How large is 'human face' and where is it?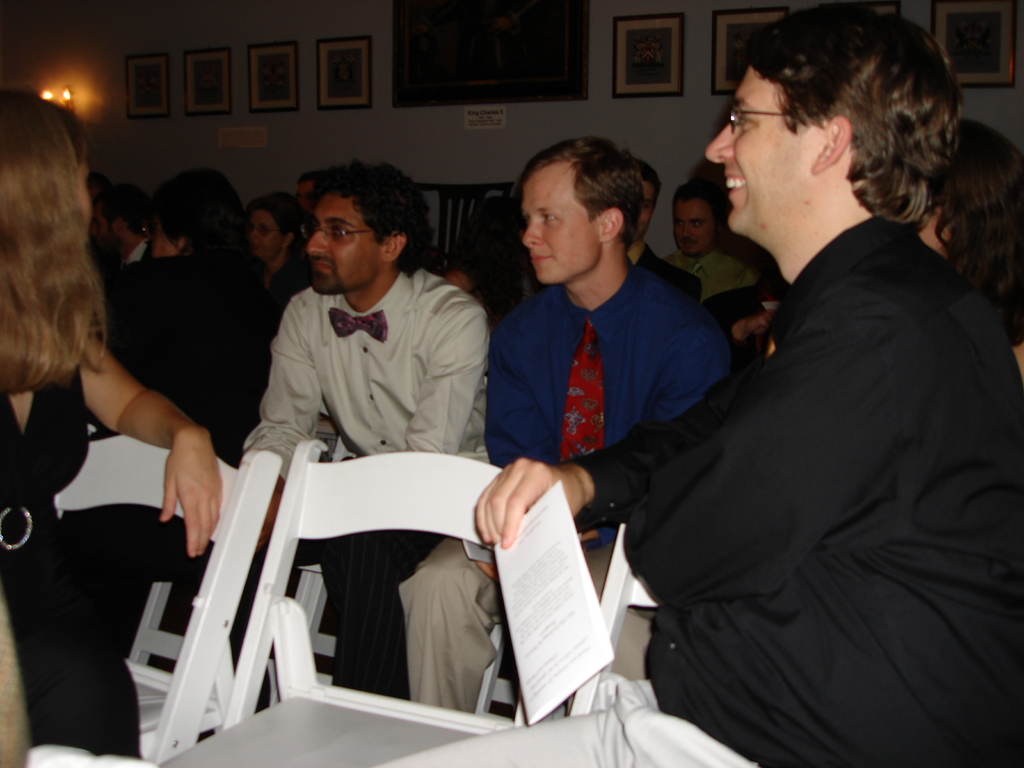
Bounding box: (303,193,374,292).
